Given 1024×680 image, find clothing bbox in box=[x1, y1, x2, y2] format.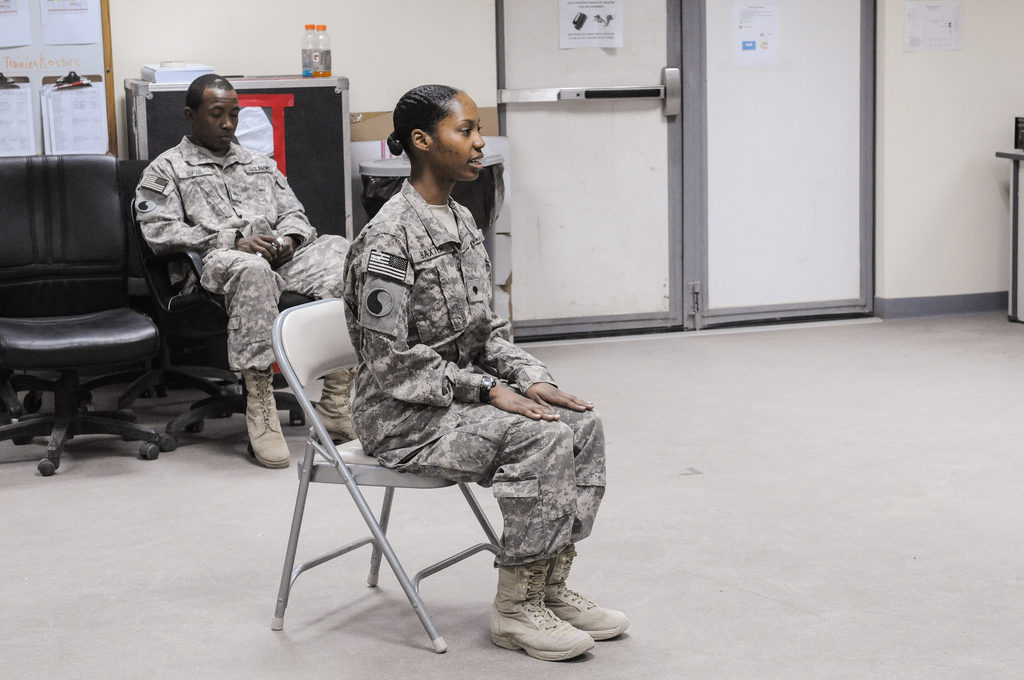
box=[123, 130, 365, 396].
